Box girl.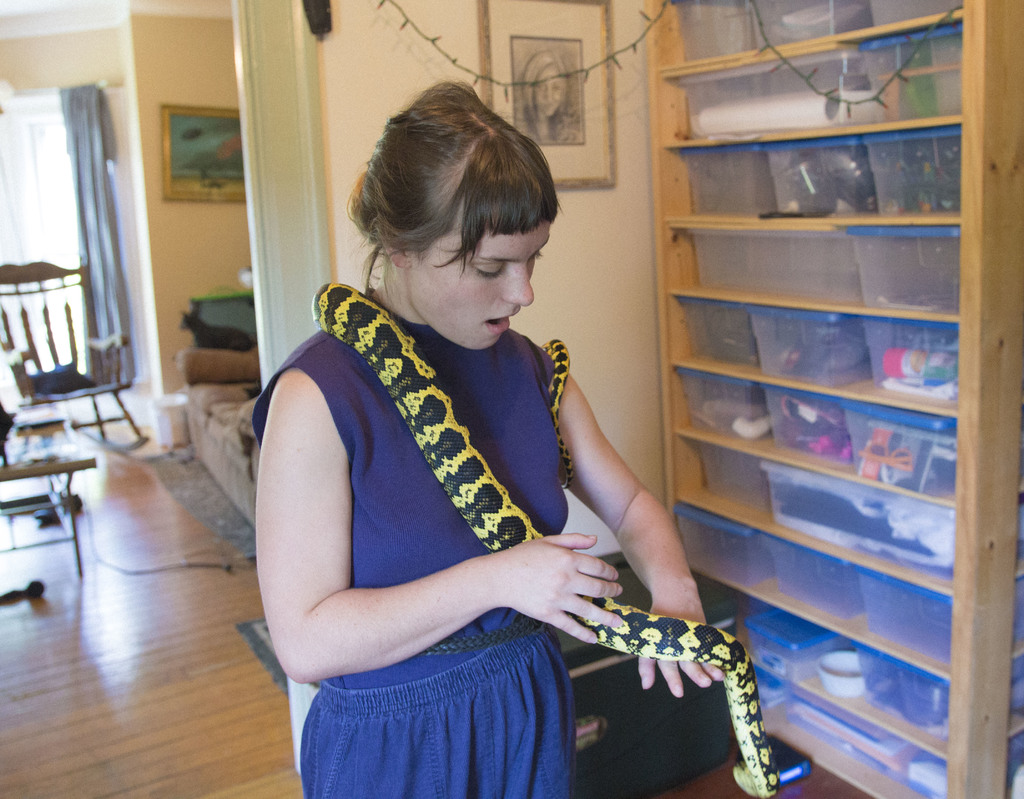
Rect(520, 49, 580, 144).
